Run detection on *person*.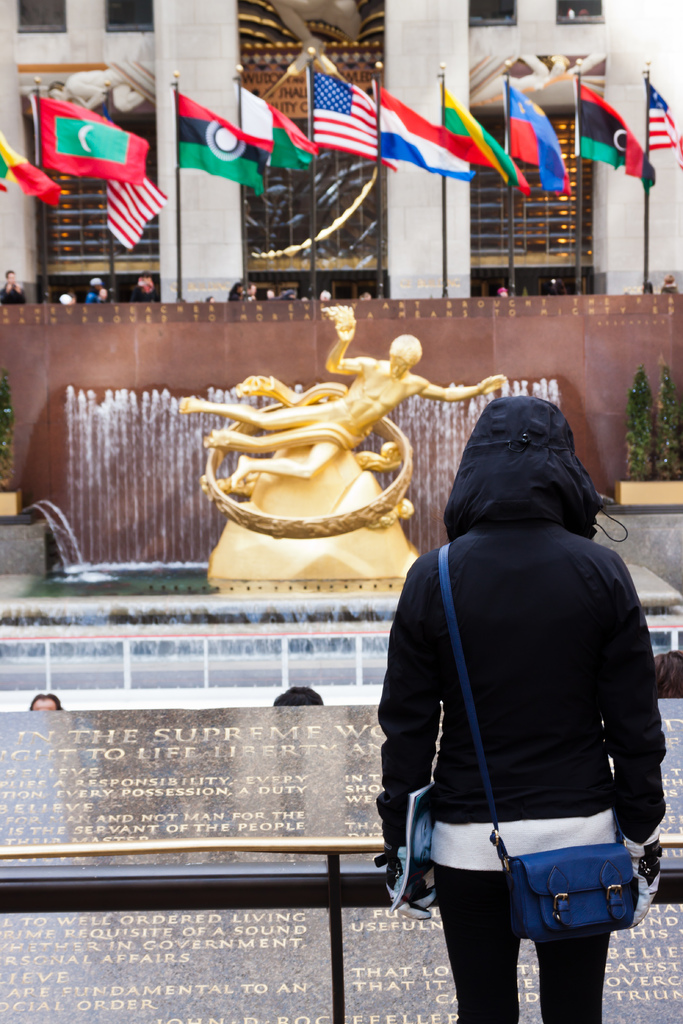
Result: [x1=365, y1=339, x2=661, y2=1004].
